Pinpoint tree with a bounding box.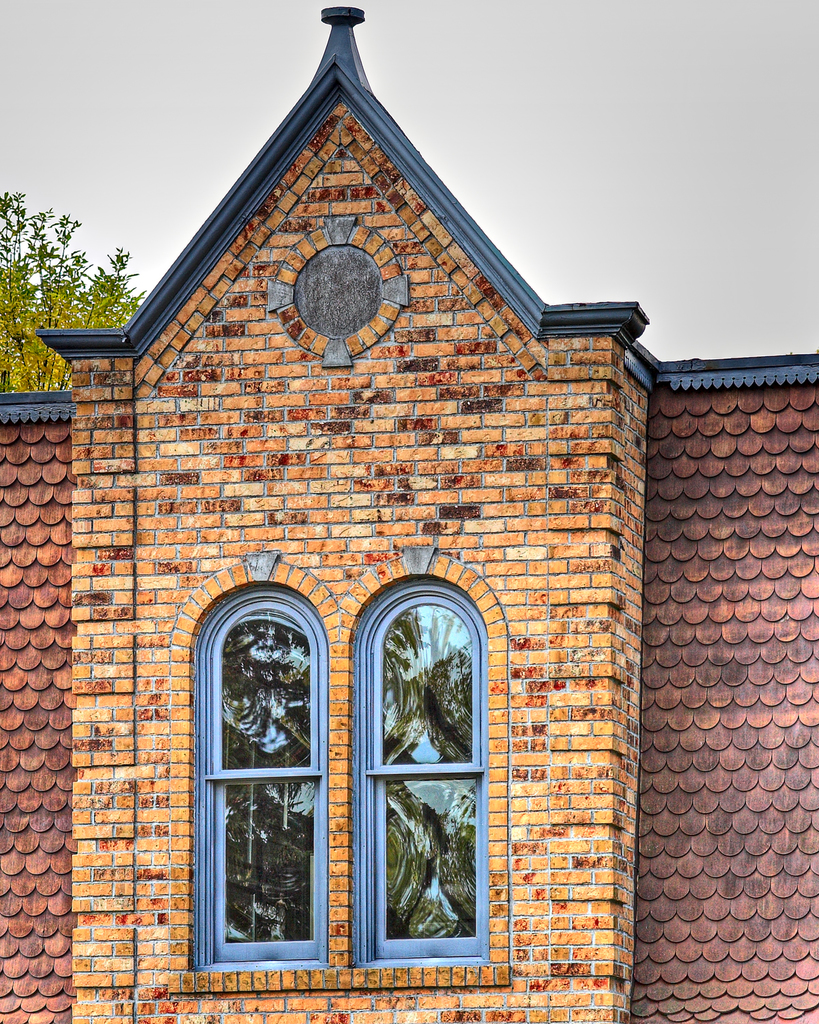
[4,170,141,349].
